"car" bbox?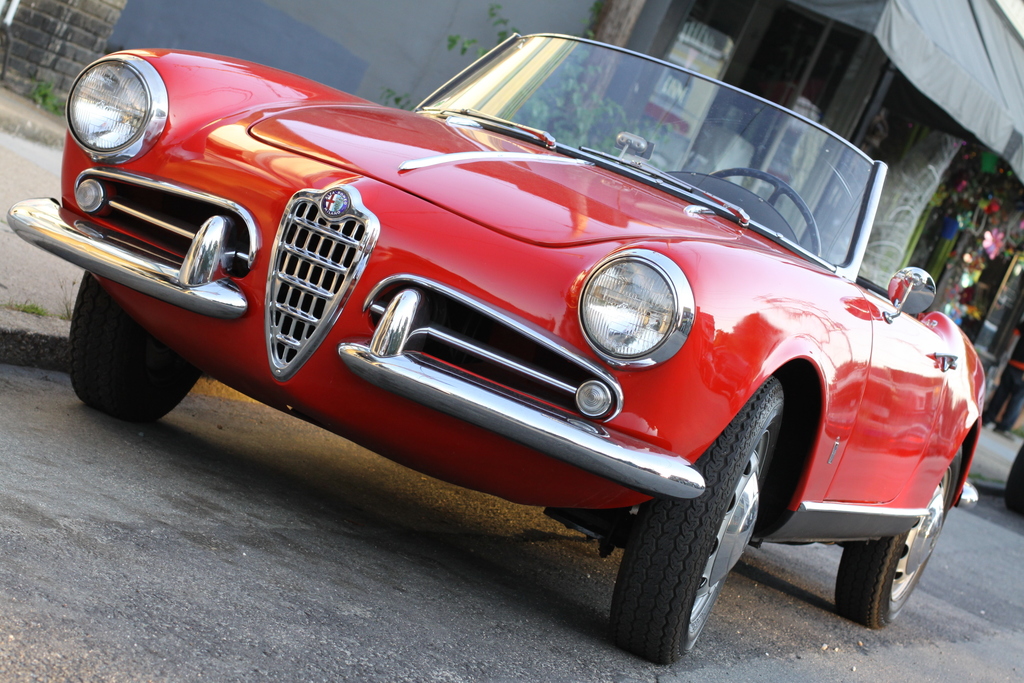
[47, 26, 935, 644]
